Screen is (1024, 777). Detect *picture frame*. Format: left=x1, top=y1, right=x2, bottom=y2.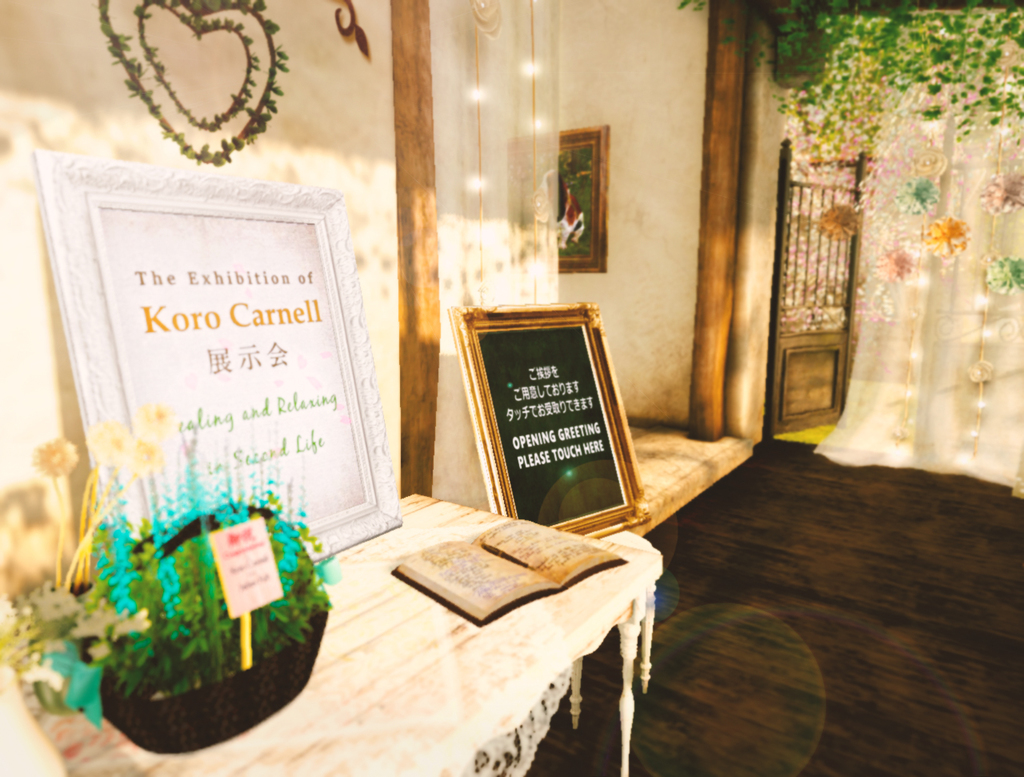
left=505, top=121, right=610, bottom=274.
